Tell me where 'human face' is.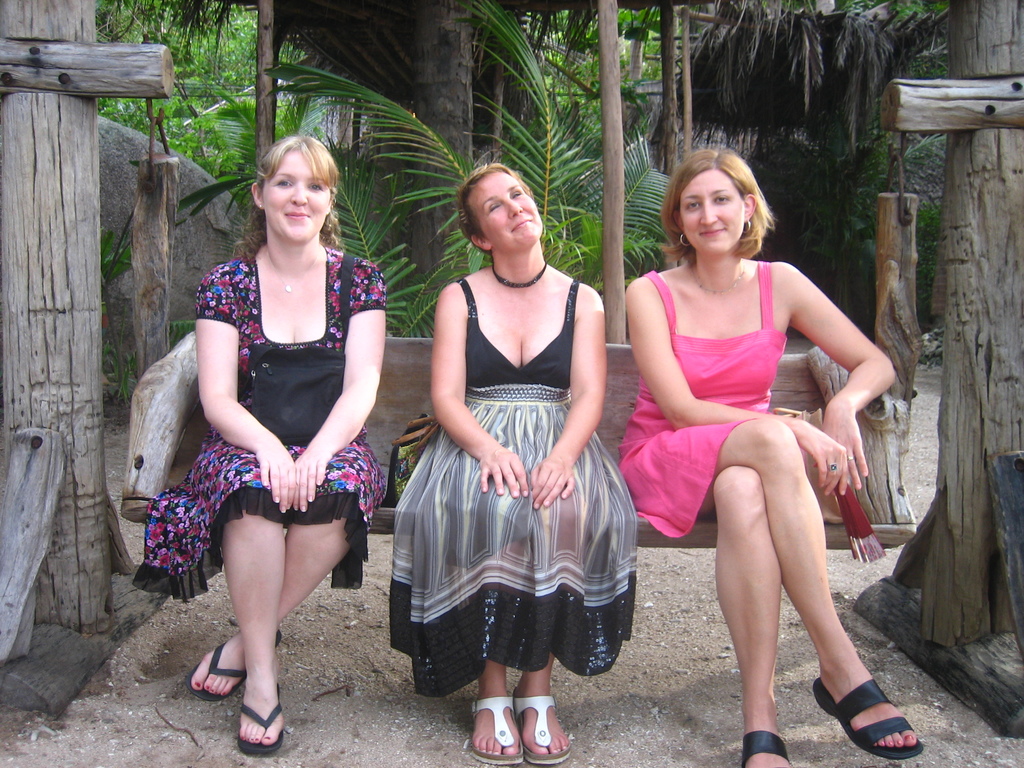
'human face' is at [x1=263, y1=150, x2=332, y2=244].
